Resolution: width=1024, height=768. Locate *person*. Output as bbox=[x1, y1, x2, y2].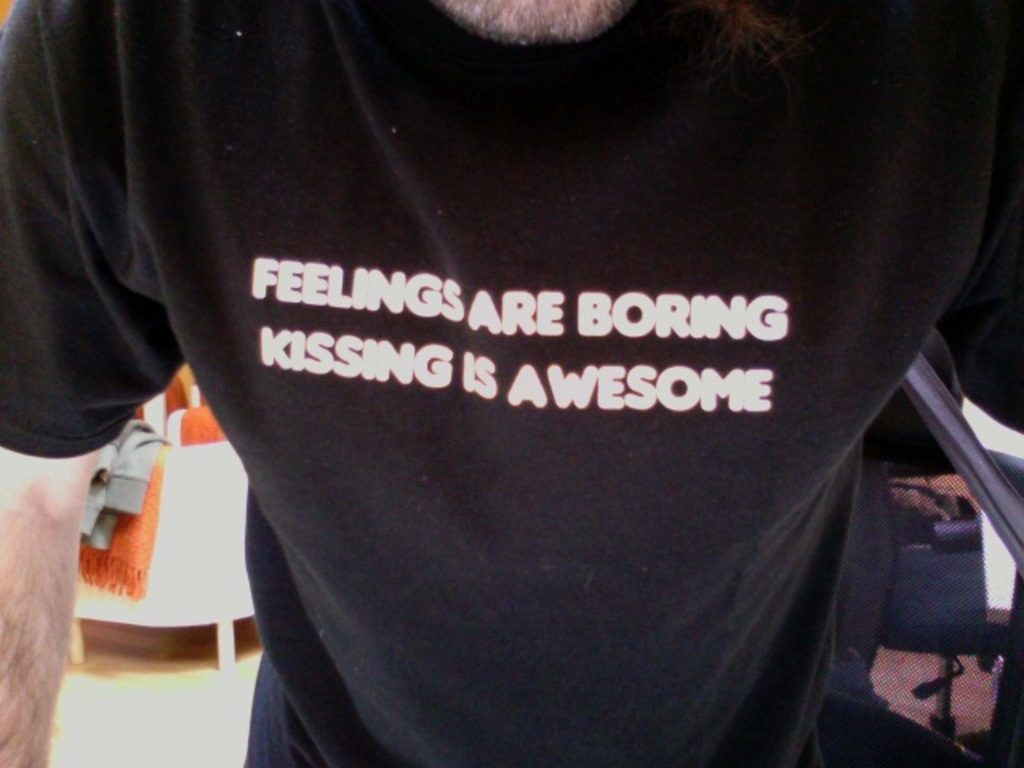
bbox=[40, 0, 1002, 747].
